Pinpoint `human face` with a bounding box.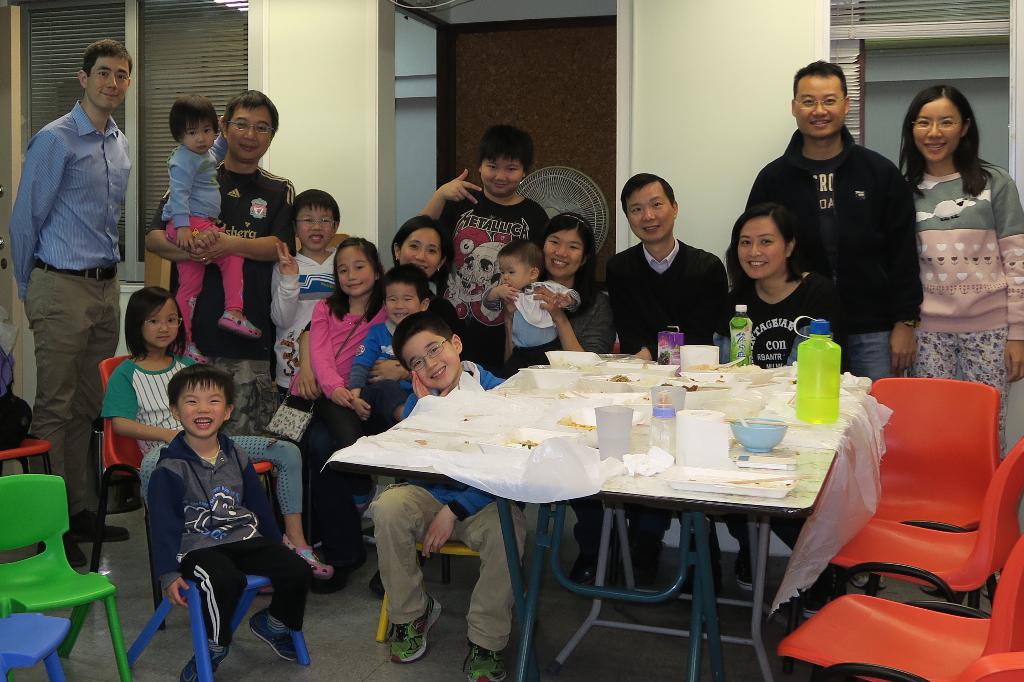
left=227, top=104, right=270, bottom=162.
